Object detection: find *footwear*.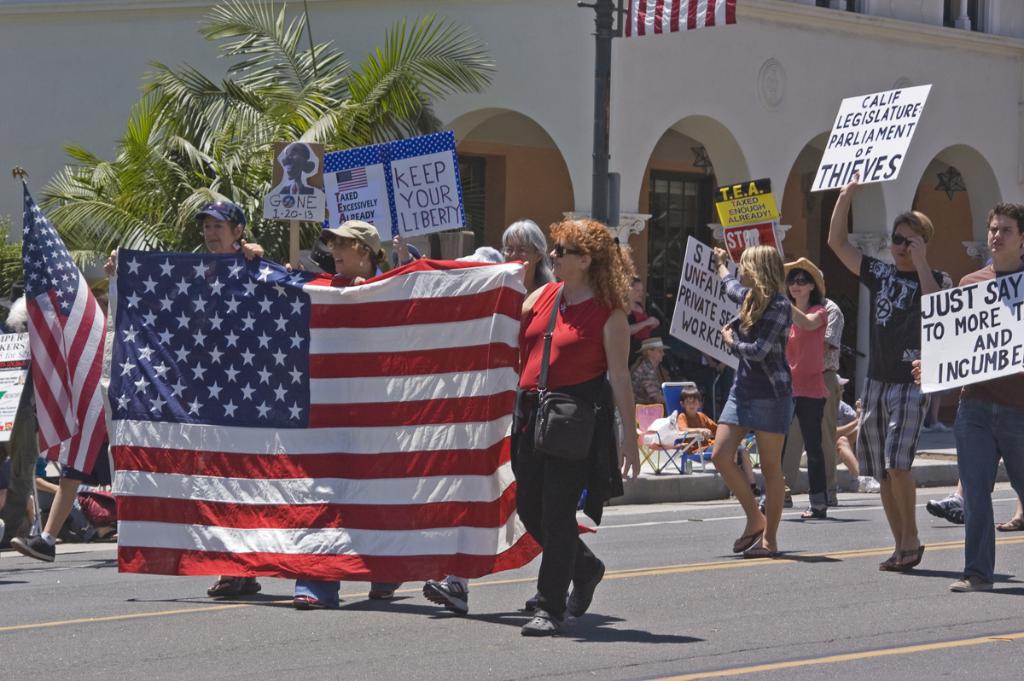
367, 588, 393, 600.
